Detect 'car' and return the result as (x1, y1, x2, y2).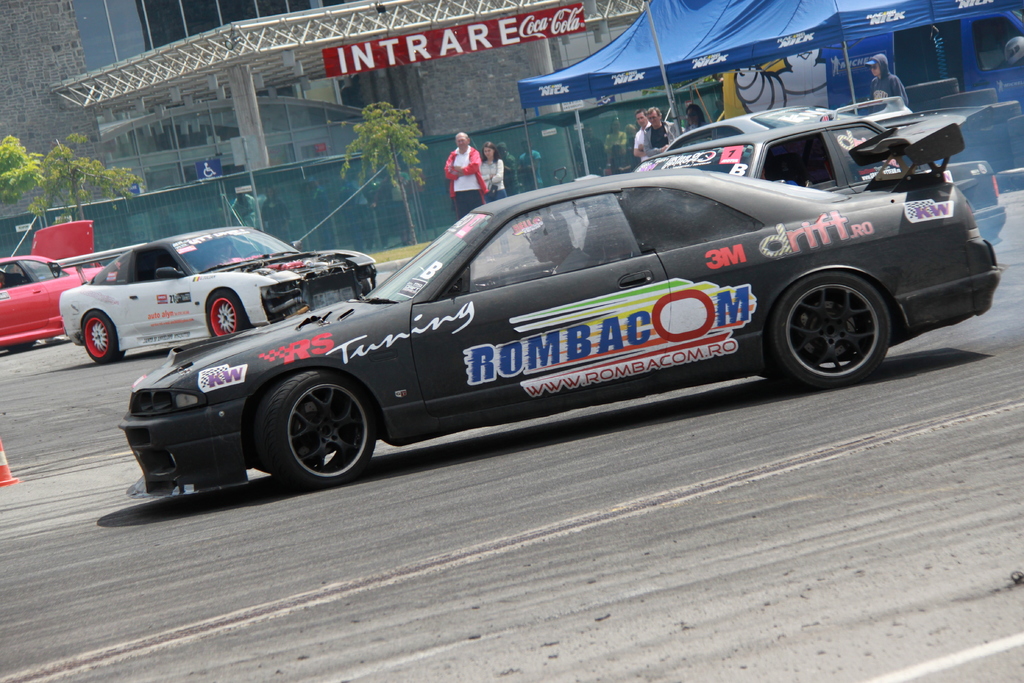
(122, 129, 991, 509).
